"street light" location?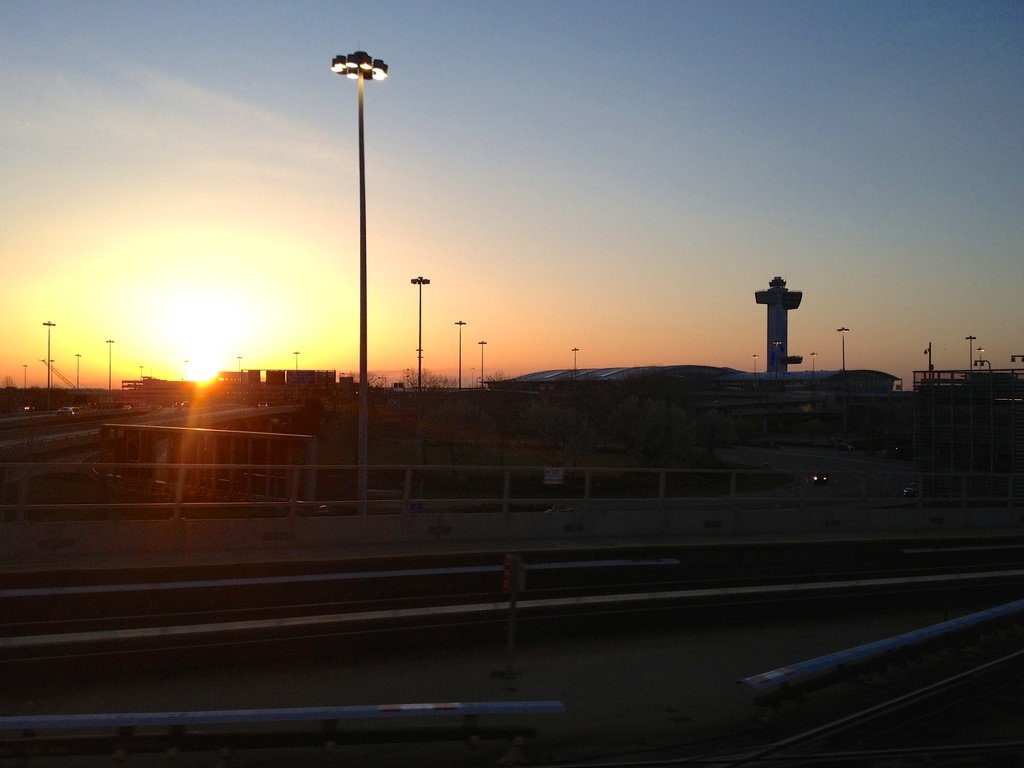
Rect(138, 365, 143, 385)
